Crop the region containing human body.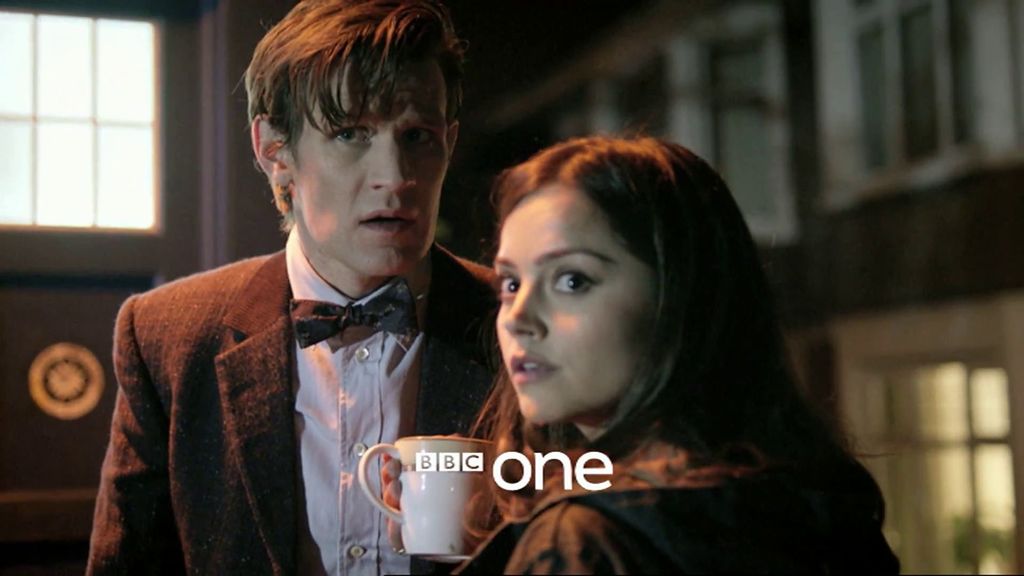
Crop region: bbox=[77, 49, 506, 566].
